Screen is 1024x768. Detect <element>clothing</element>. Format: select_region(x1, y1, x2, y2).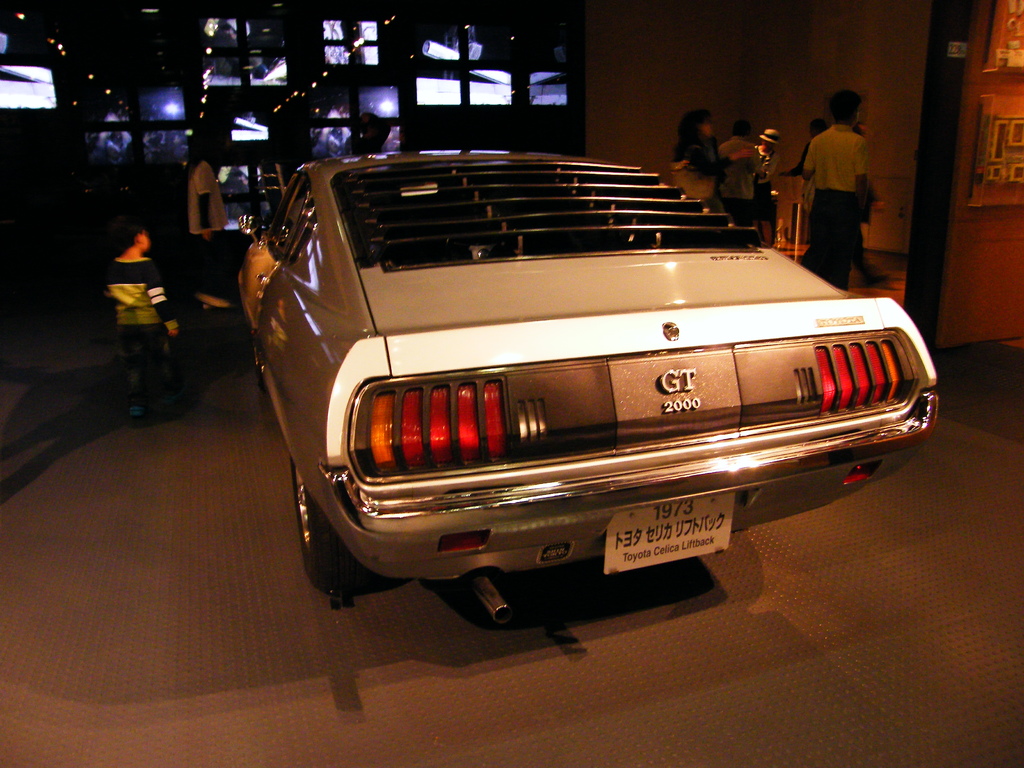
select_region(187, 159, 230, 239).
